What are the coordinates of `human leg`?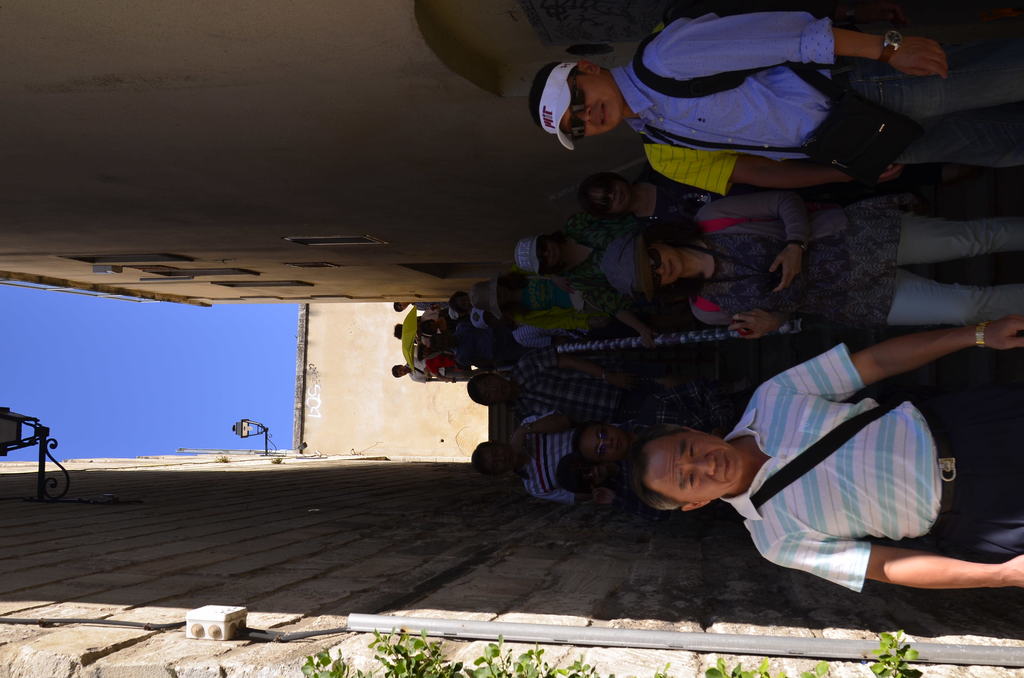
<box>841,207,1023,266</box>.
